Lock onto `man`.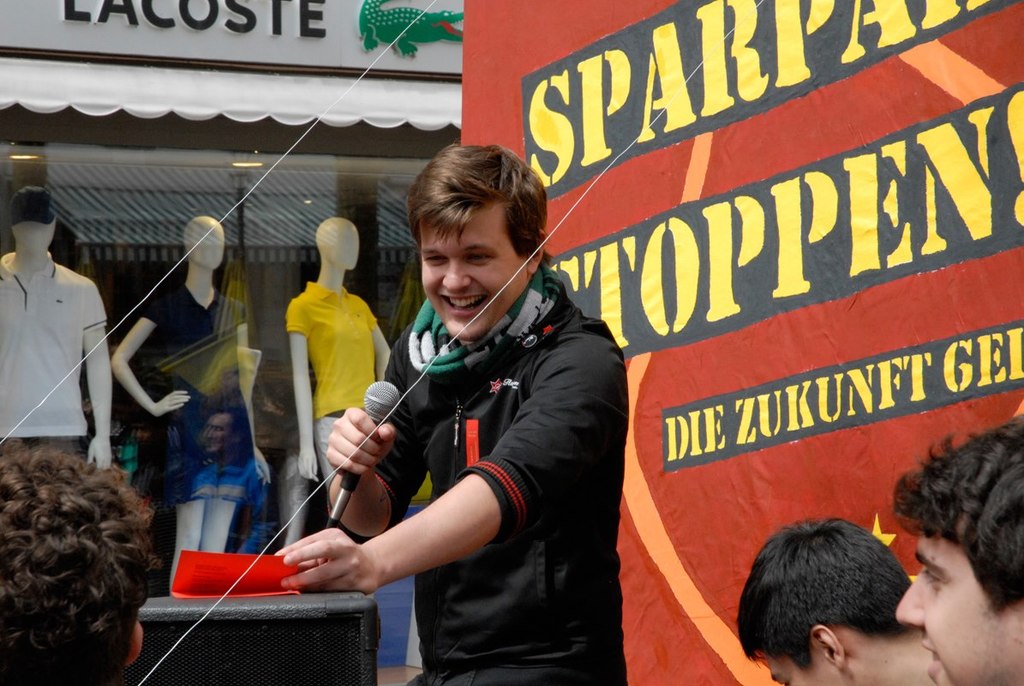
Locked: pyautogui.locateOnScreen(0, 443, 157, 685).
